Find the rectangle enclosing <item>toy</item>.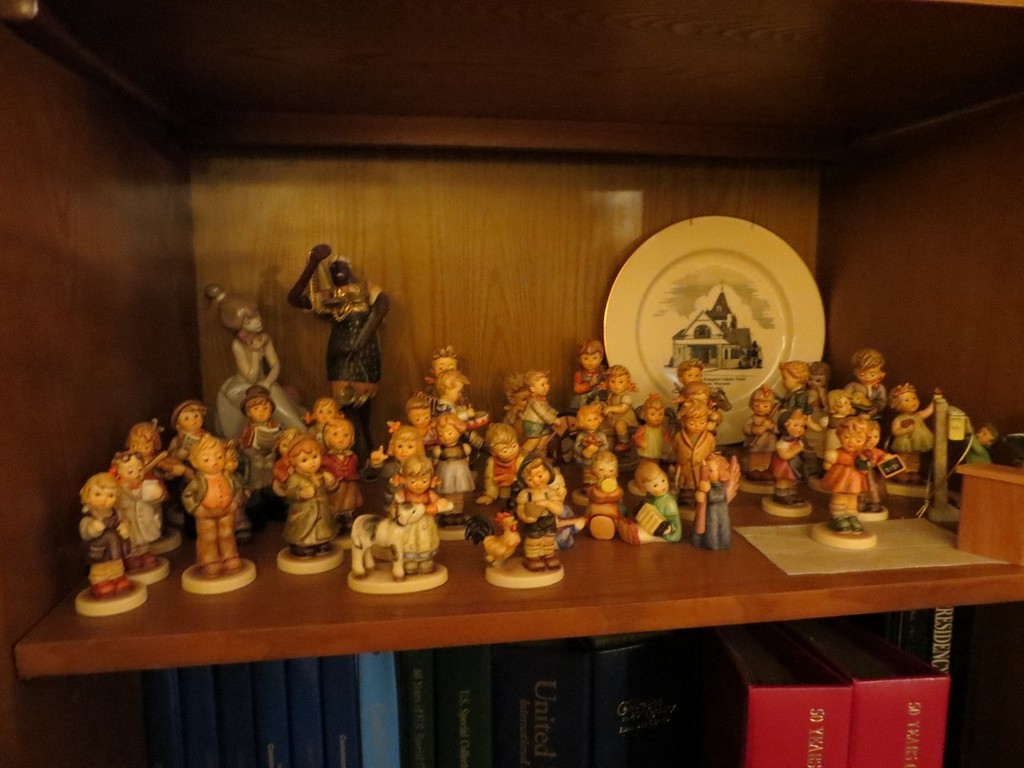
crop(80, 475, 130, 596).
